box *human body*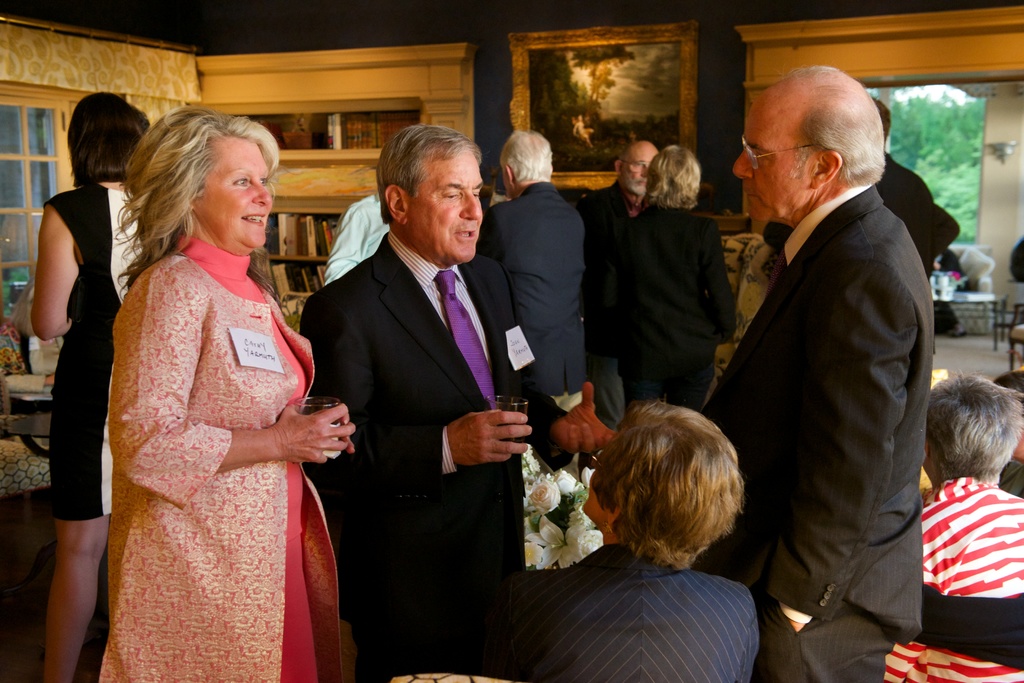
pyautogui.locateOnScreen(489, 120, 582, 402)
